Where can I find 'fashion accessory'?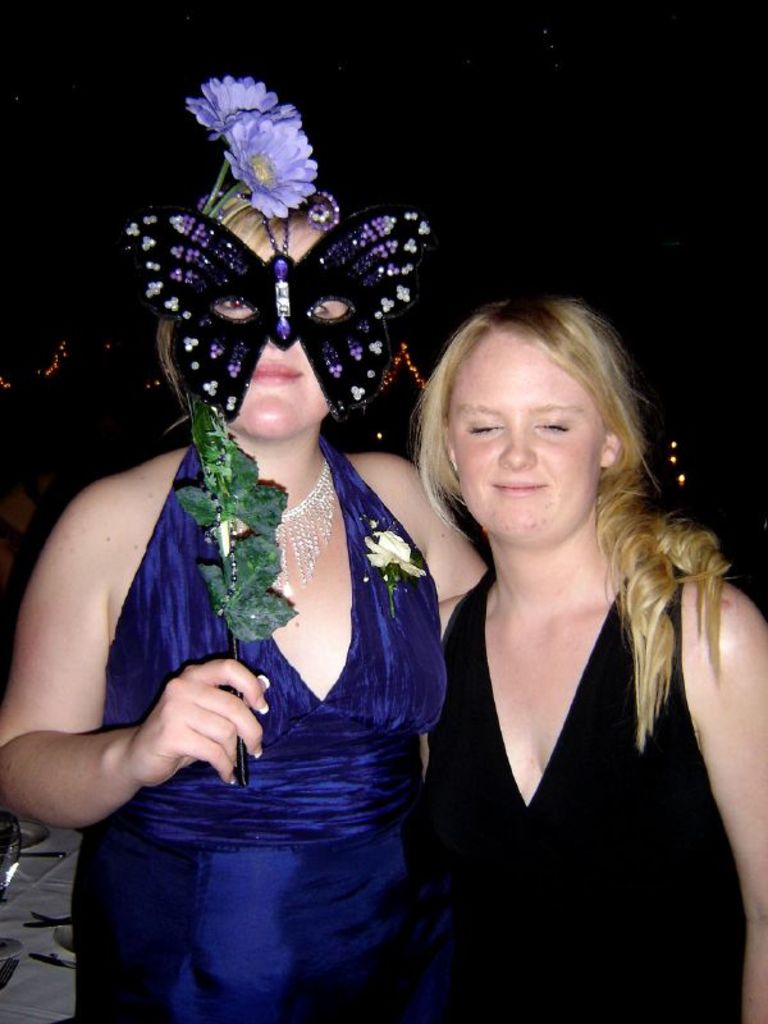
You can find it at [120,206,433,797].
